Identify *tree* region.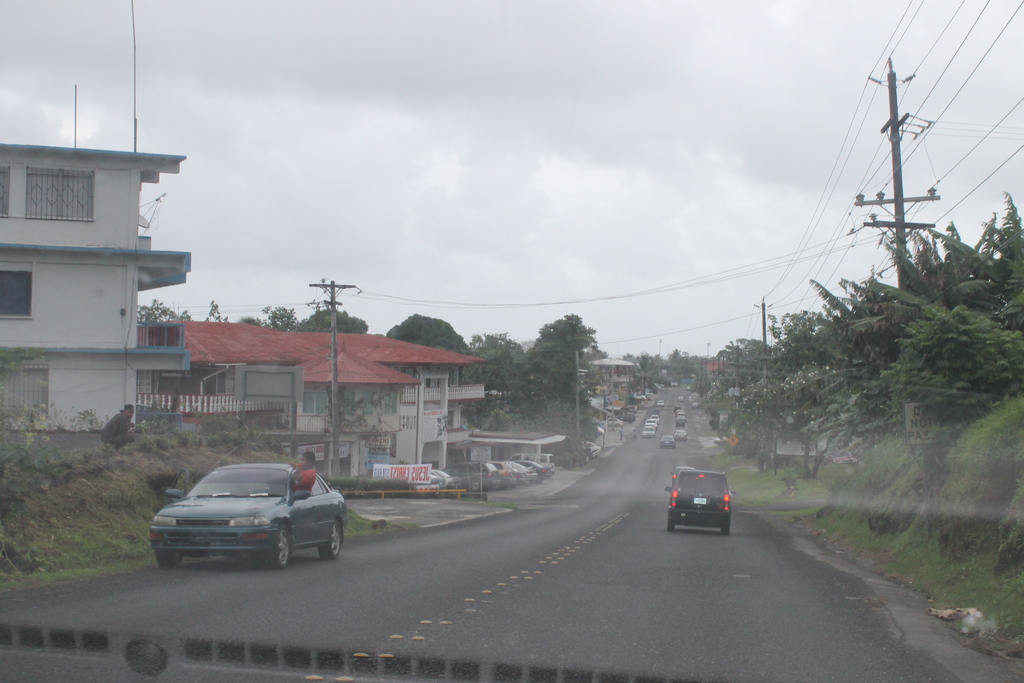
Region: [left=524, top=309, right=604, bottom=404].
